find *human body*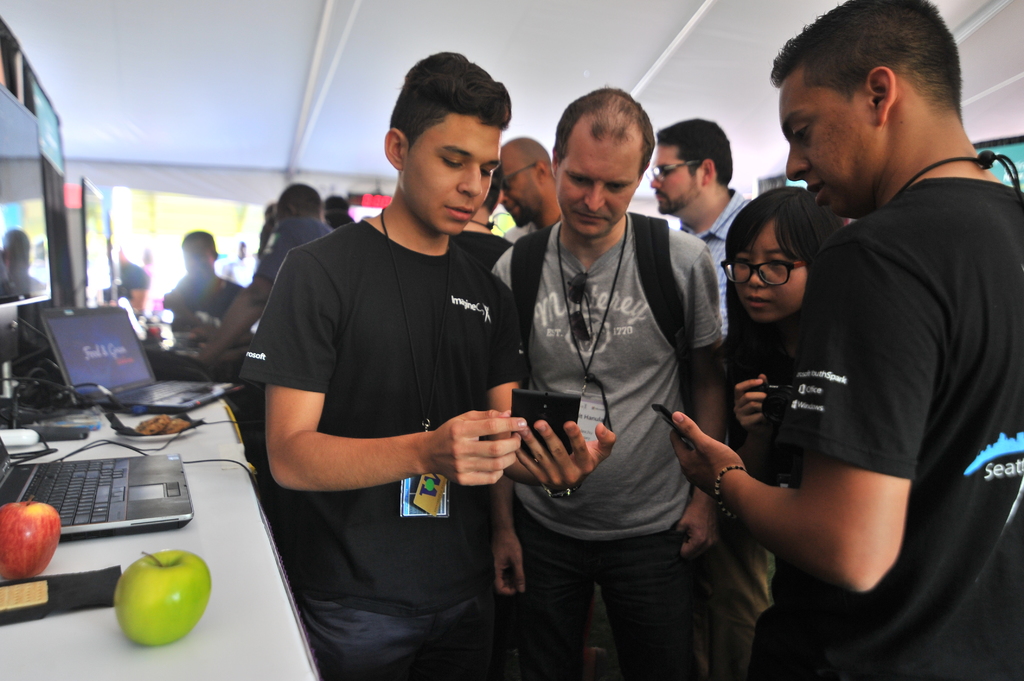
detection(163, 266, 230, 338)
